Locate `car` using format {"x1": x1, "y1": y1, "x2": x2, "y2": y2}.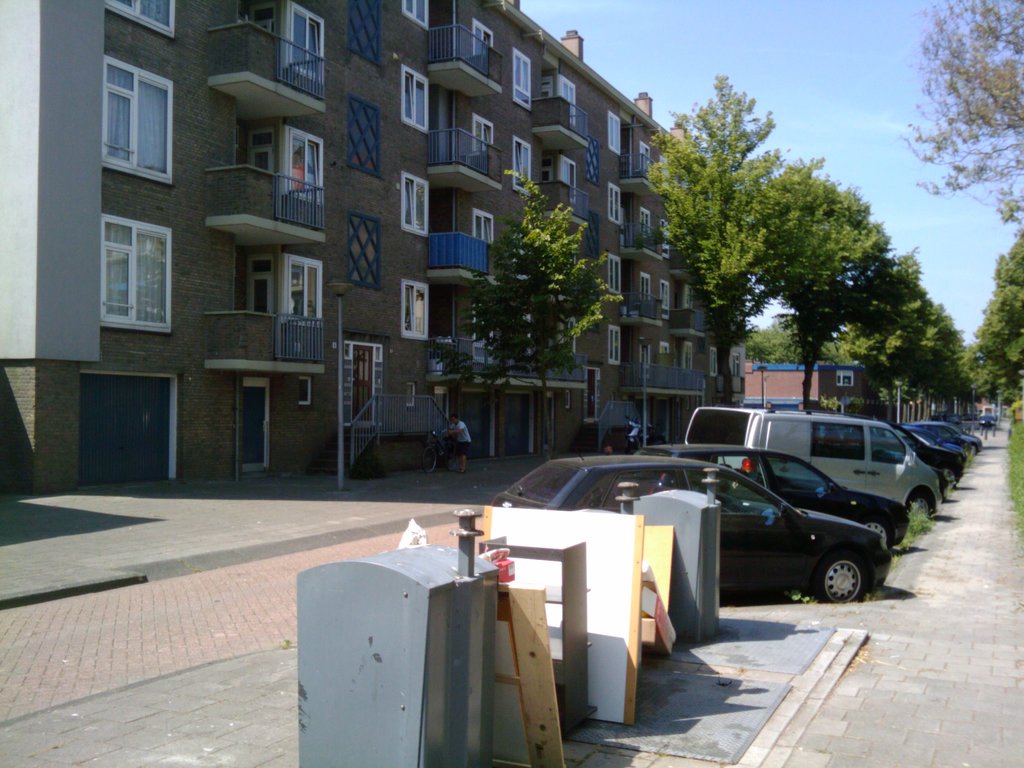
{"x1": 903, "y1": 423, "x2": 960, "y2": 490}.
